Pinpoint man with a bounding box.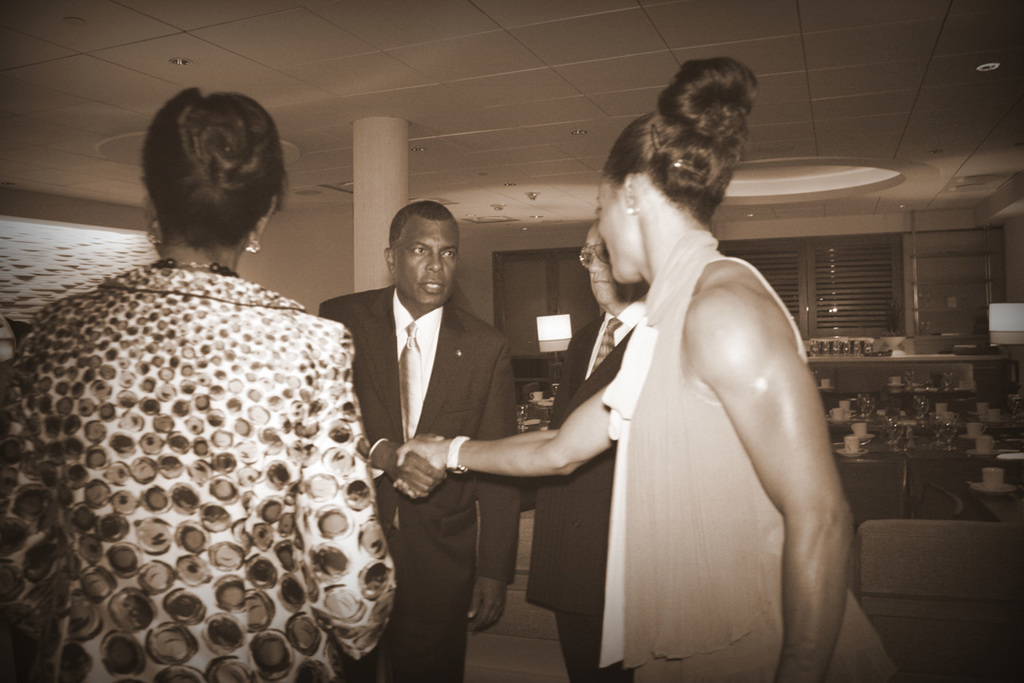
pyautogui.locateOnScreen(323, 198, 526, 682).
